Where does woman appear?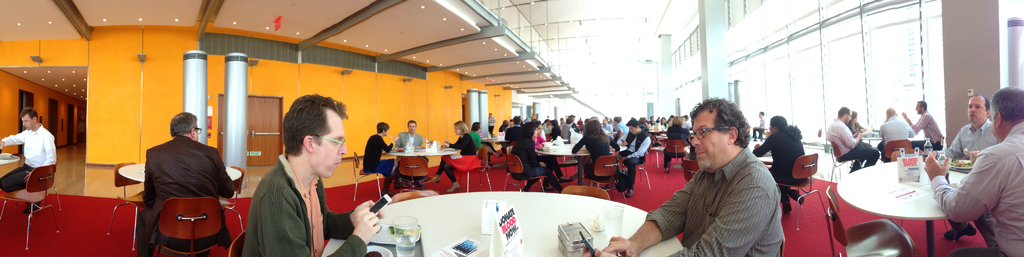
Appears at 846 110 874 147.
